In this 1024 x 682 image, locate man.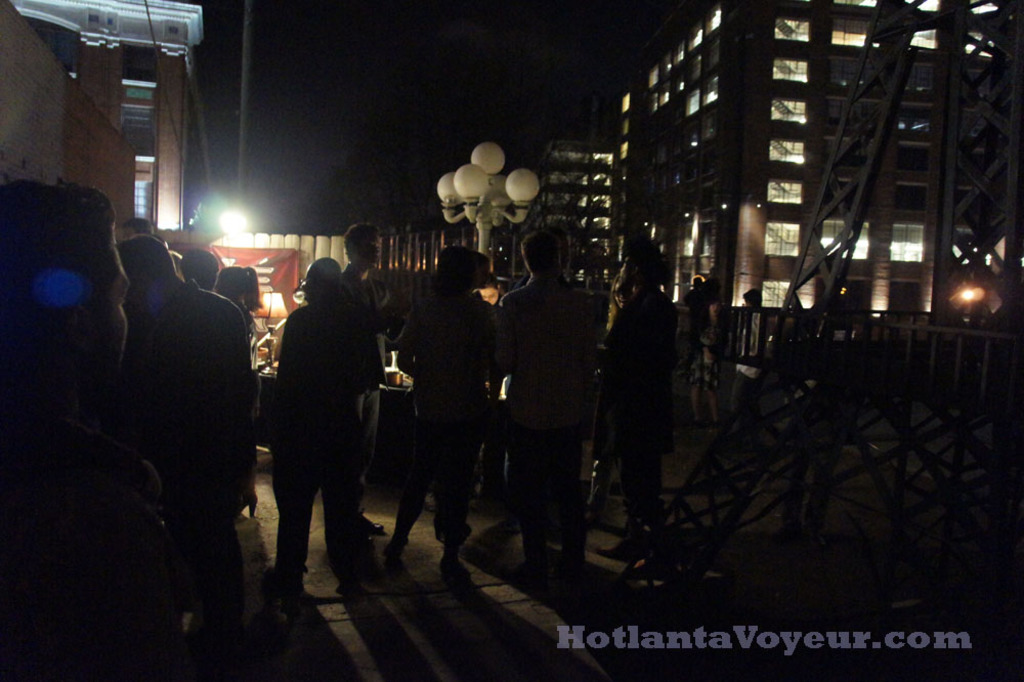
Bounding box: {"x1": 337, "y1": 223, "x2": 398, "y2": 559}.
